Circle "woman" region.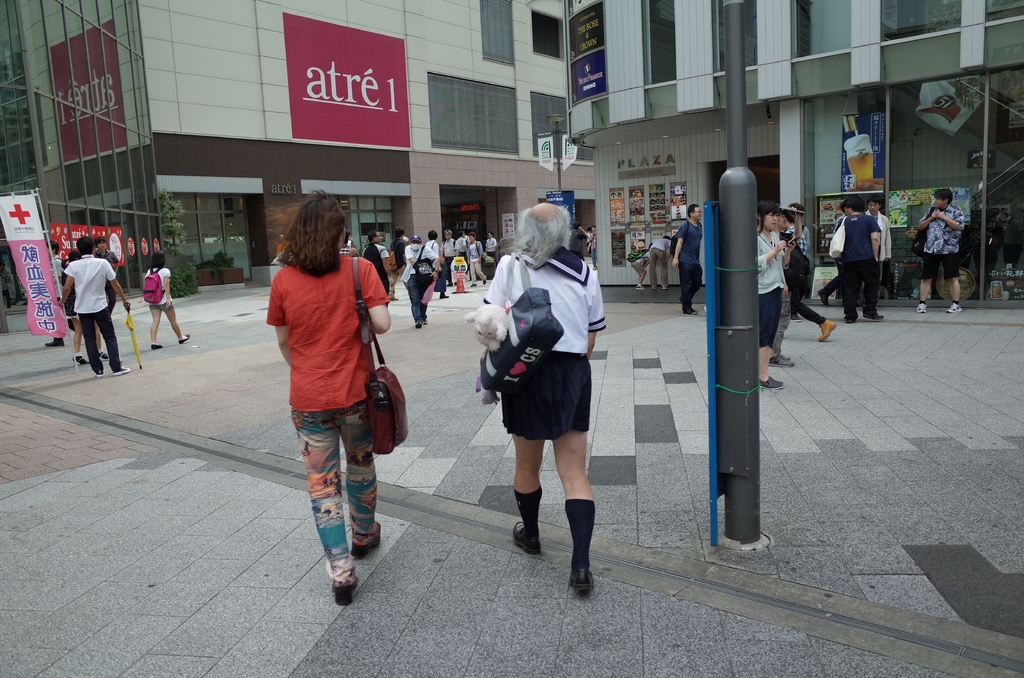
Region: x1=58 y1=248 x2=113 y2=361.
